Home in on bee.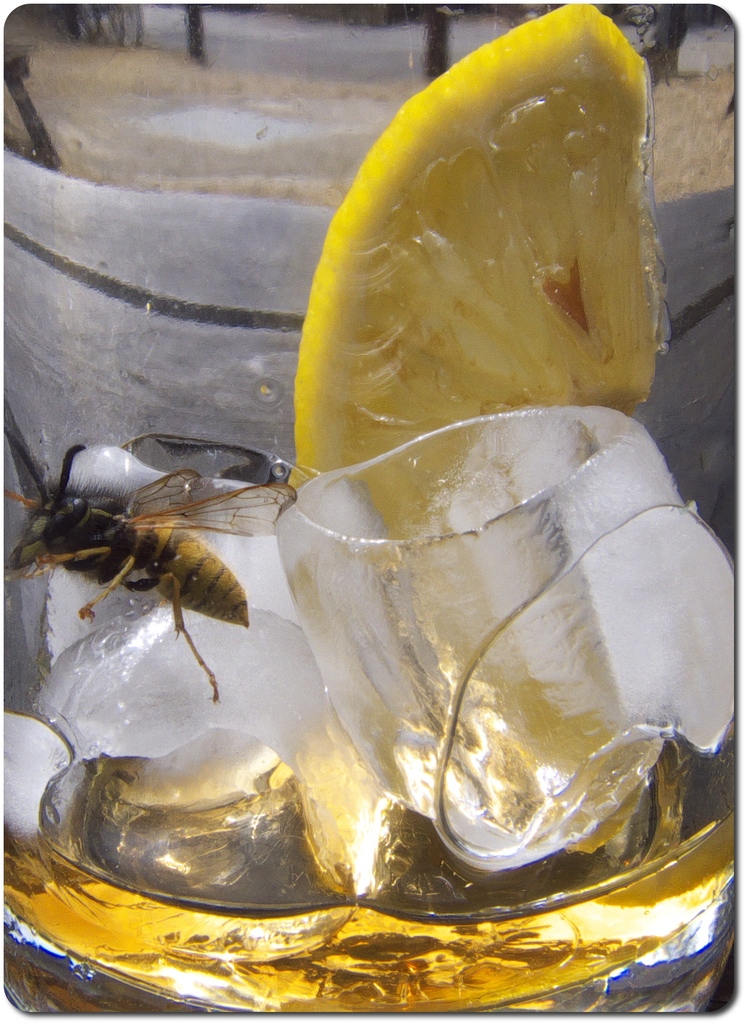
Homed in at pyautogui.locateOnScreen(17, 424, 296, 706).
